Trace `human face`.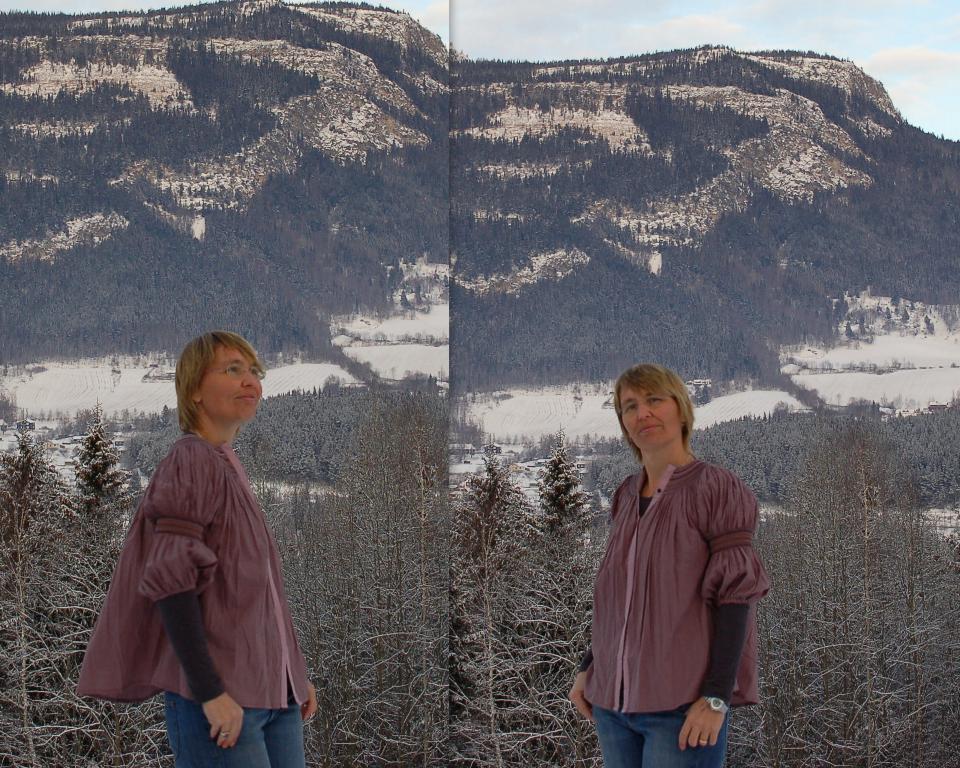
Traced to left=200, top=352, right=263, bottom=423.
